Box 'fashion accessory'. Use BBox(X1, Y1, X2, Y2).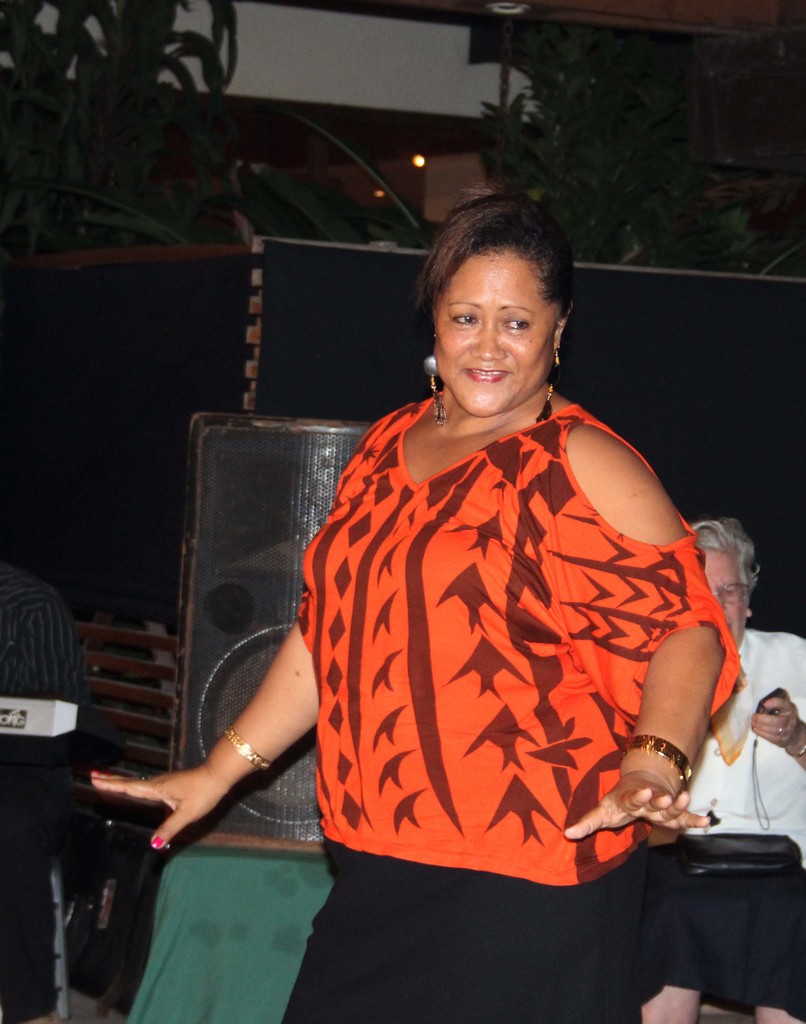
BBox(784, 719, 805, 762).
